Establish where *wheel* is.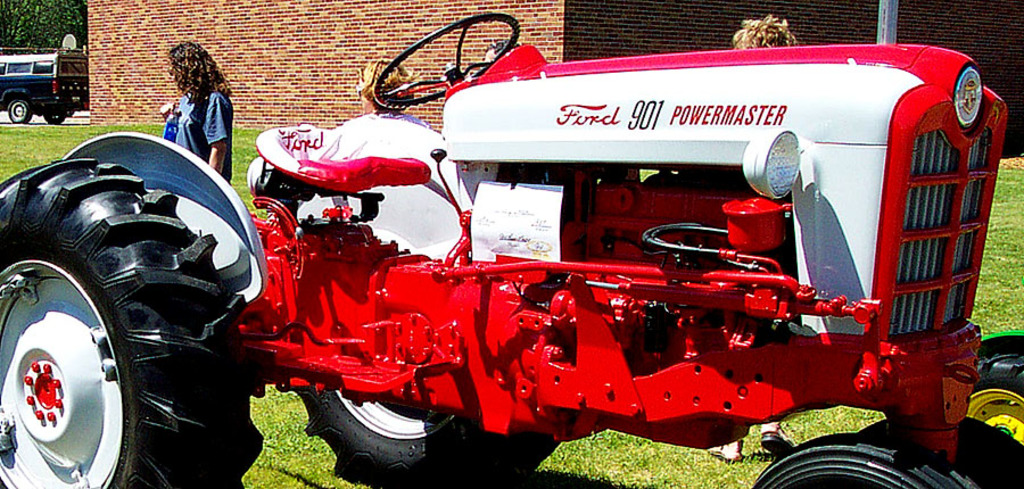
Established at select_region(752, 431, 967, 488).
